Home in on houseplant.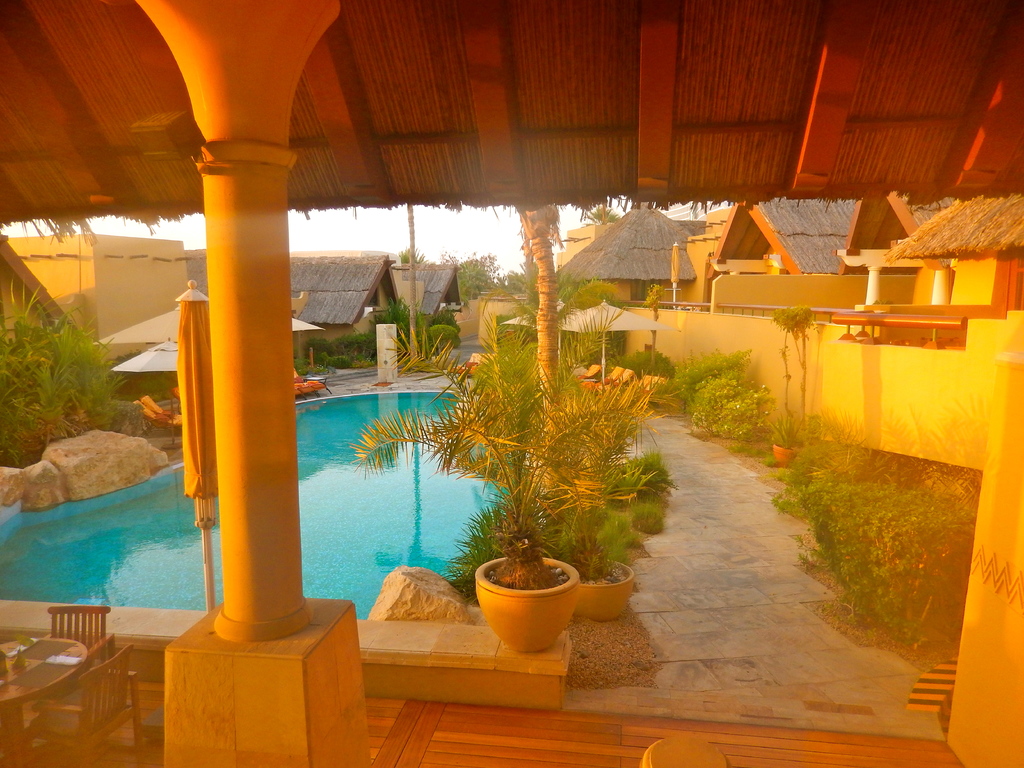
Homed in at [left=513, top=307, right=669, bottom=618].
